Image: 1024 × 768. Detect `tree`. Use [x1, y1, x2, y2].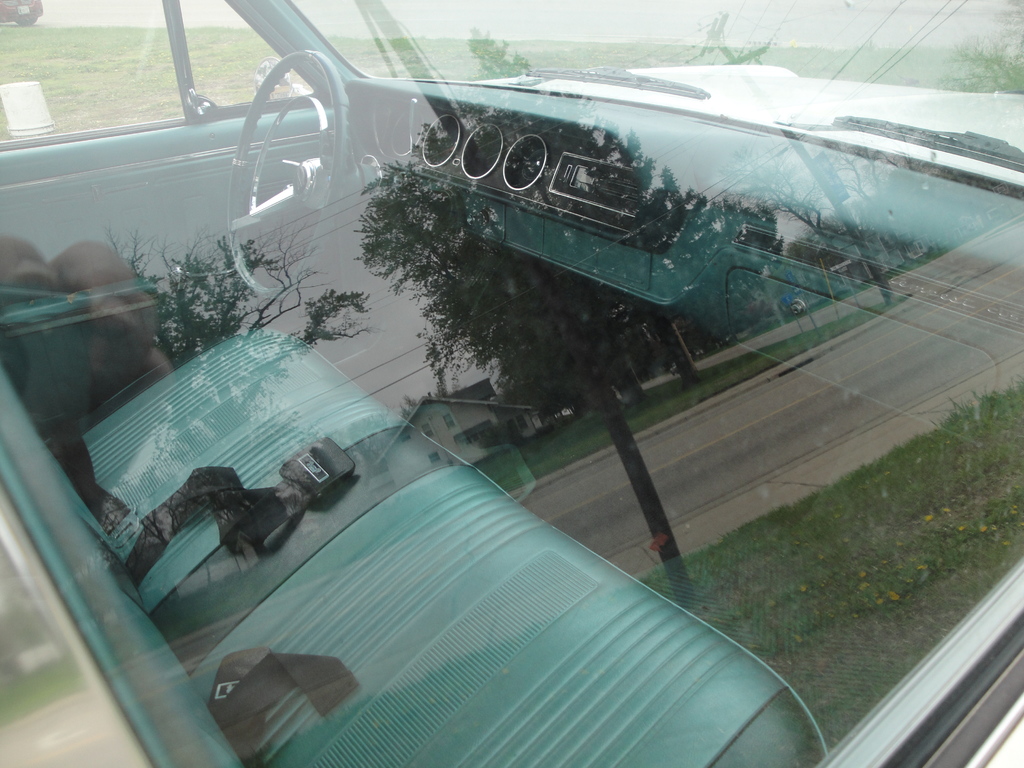
[367, 29, 787, 429].
